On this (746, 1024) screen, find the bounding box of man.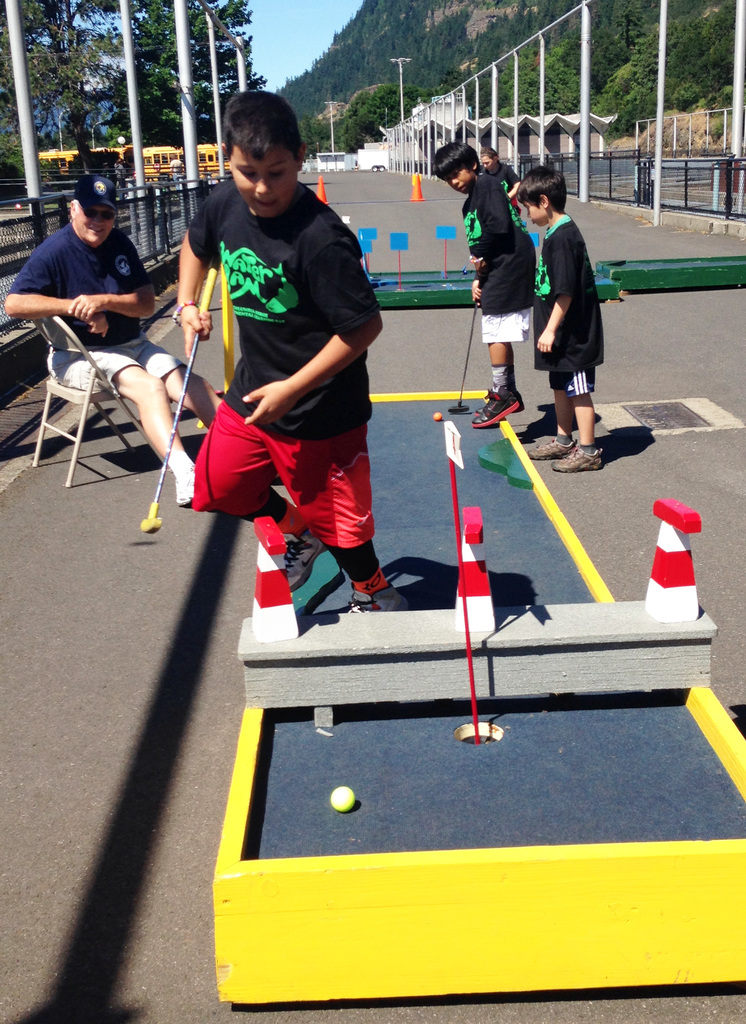
Bounding box: (left=6, top=178, right=233, bottom=508).
